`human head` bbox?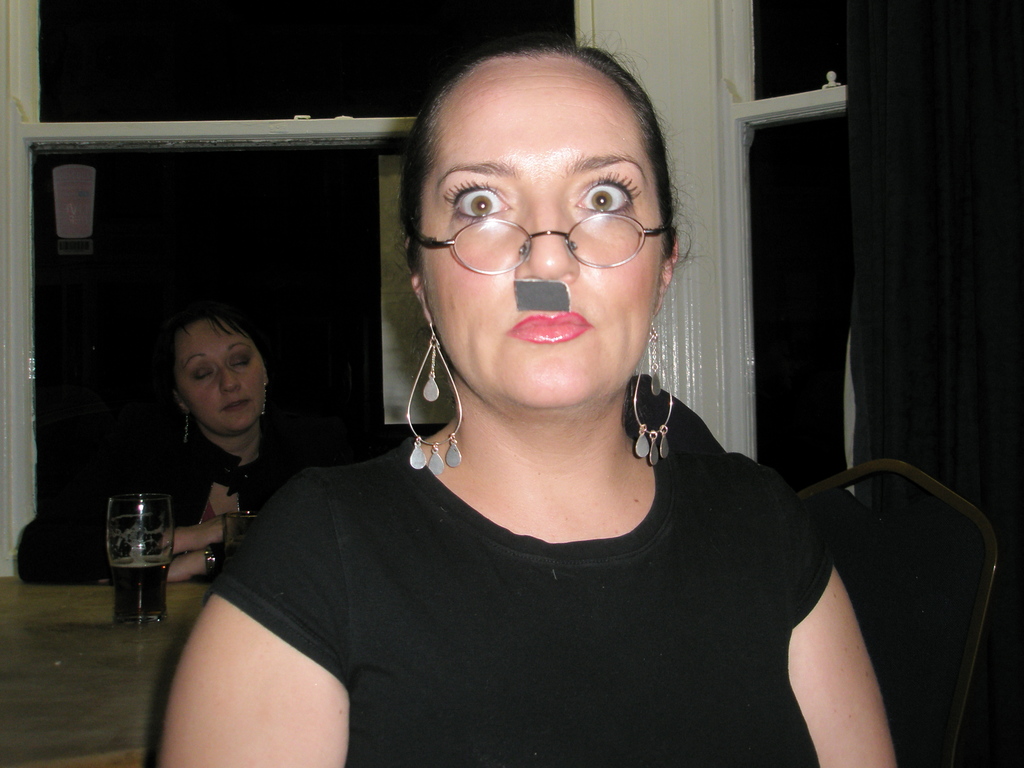
(403,34,676,395)
